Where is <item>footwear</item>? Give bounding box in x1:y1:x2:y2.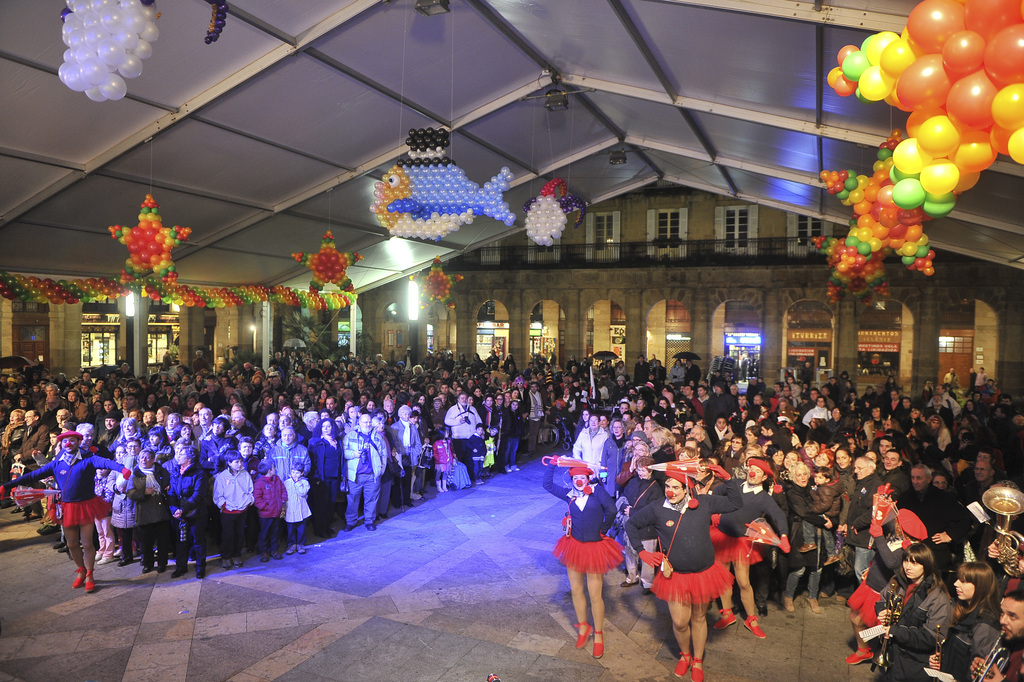
284:545:297:555.
